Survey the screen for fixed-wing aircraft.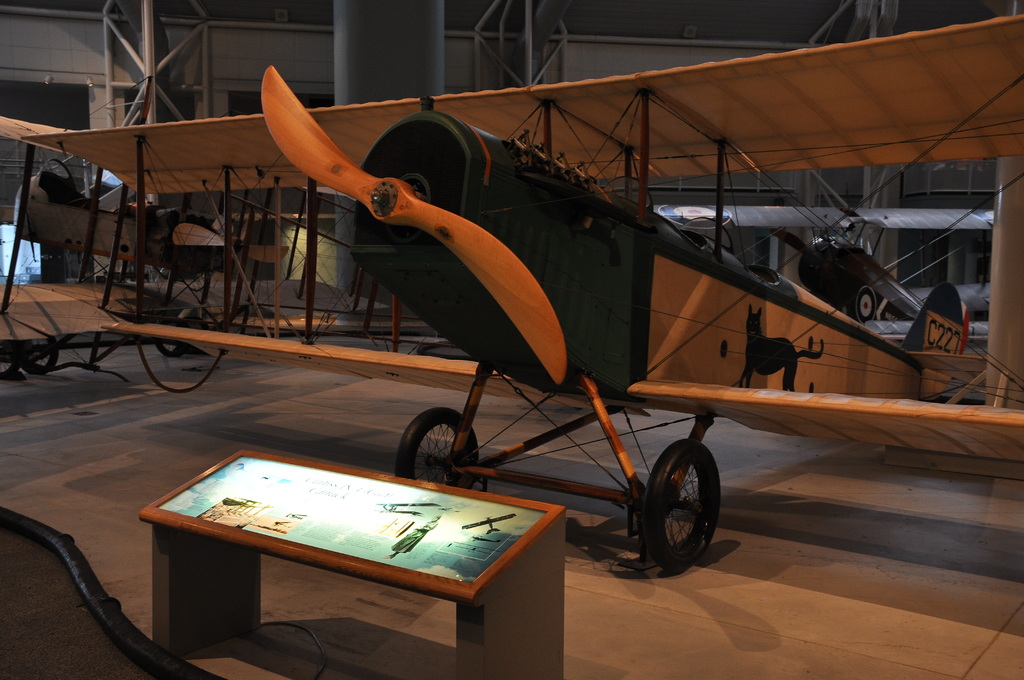
Survey found: crop(26, 8, 1023, 572).
